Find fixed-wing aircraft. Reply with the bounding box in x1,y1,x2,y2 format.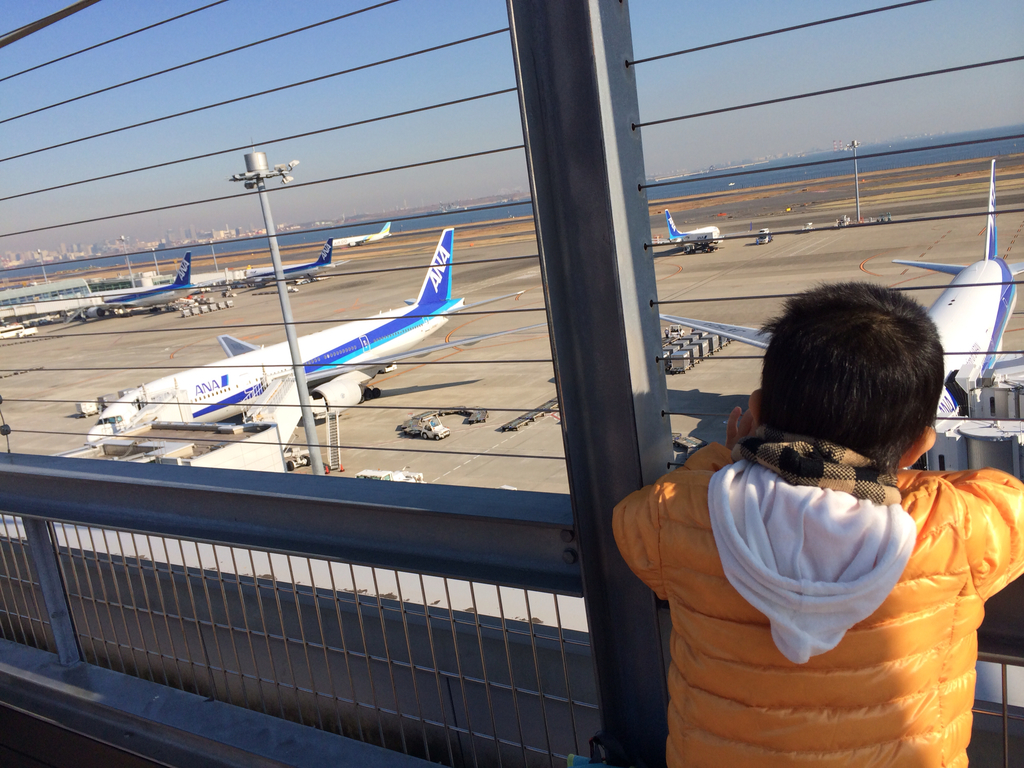
234,238,345,278.
